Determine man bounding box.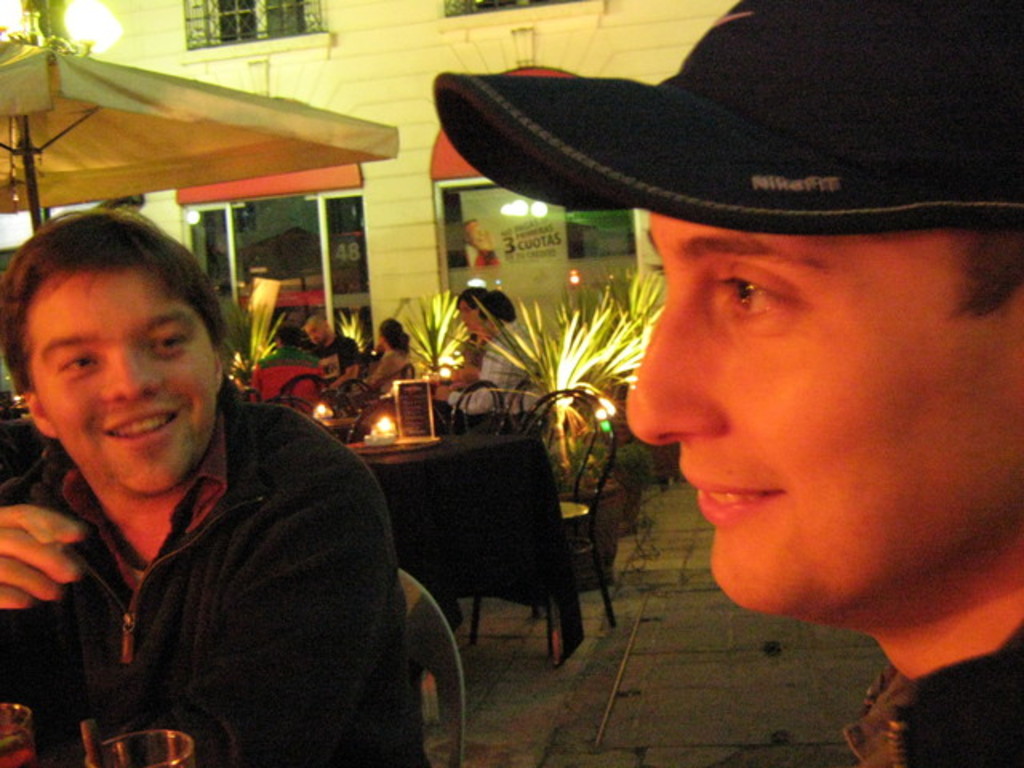
Determined: x1=0, y1=206, x2=429, y2=766.
